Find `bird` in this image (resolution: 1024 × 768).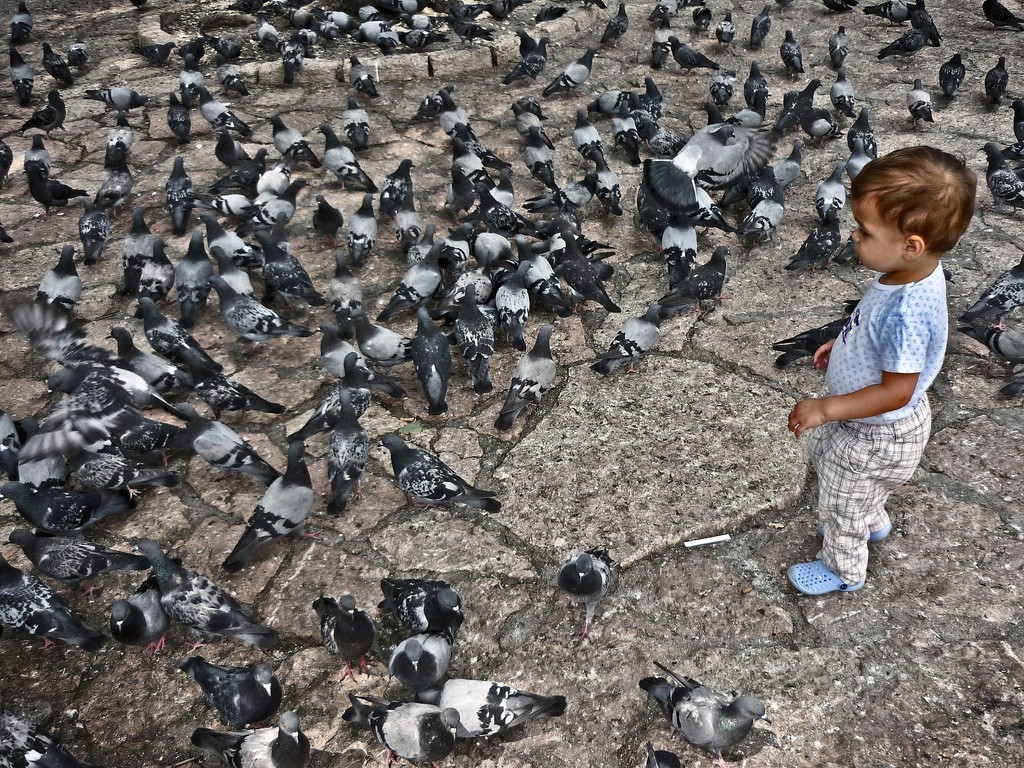
630:661:767:760.
